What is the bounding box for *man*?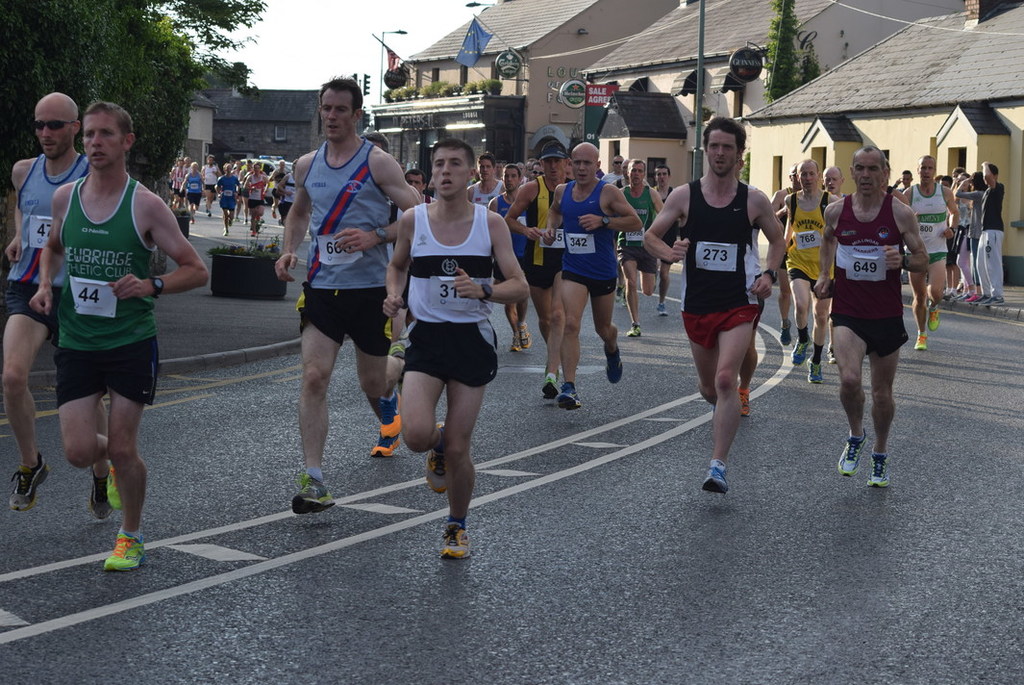
[255,72,404,550].
